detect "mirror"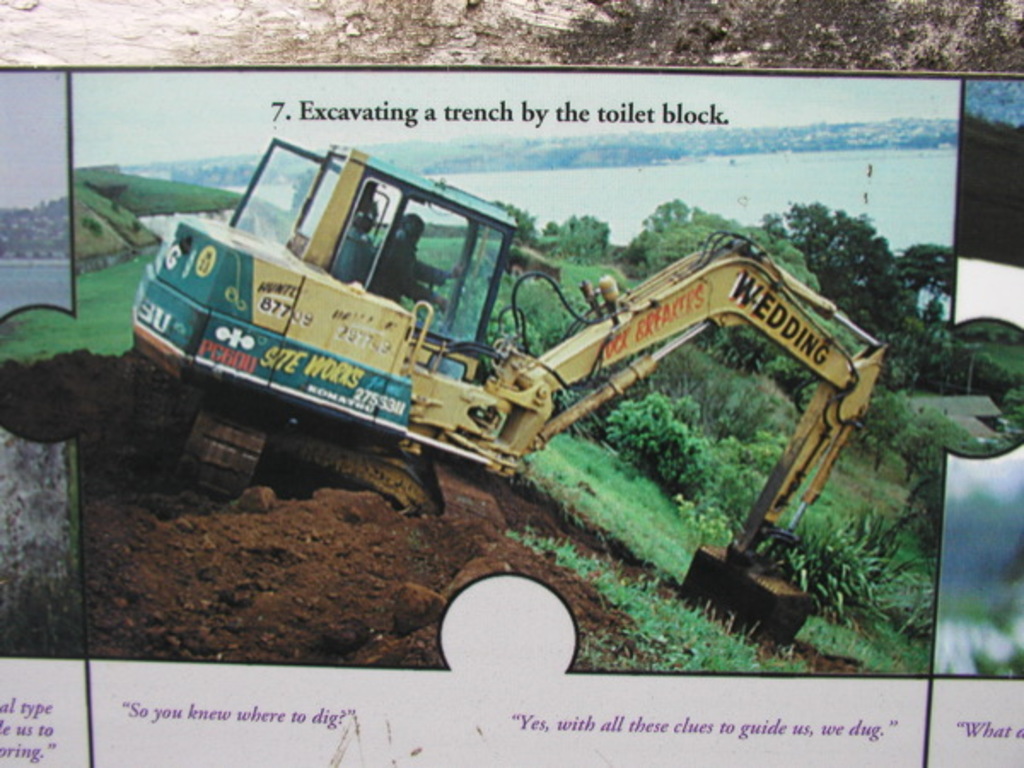
399:196:471:324
